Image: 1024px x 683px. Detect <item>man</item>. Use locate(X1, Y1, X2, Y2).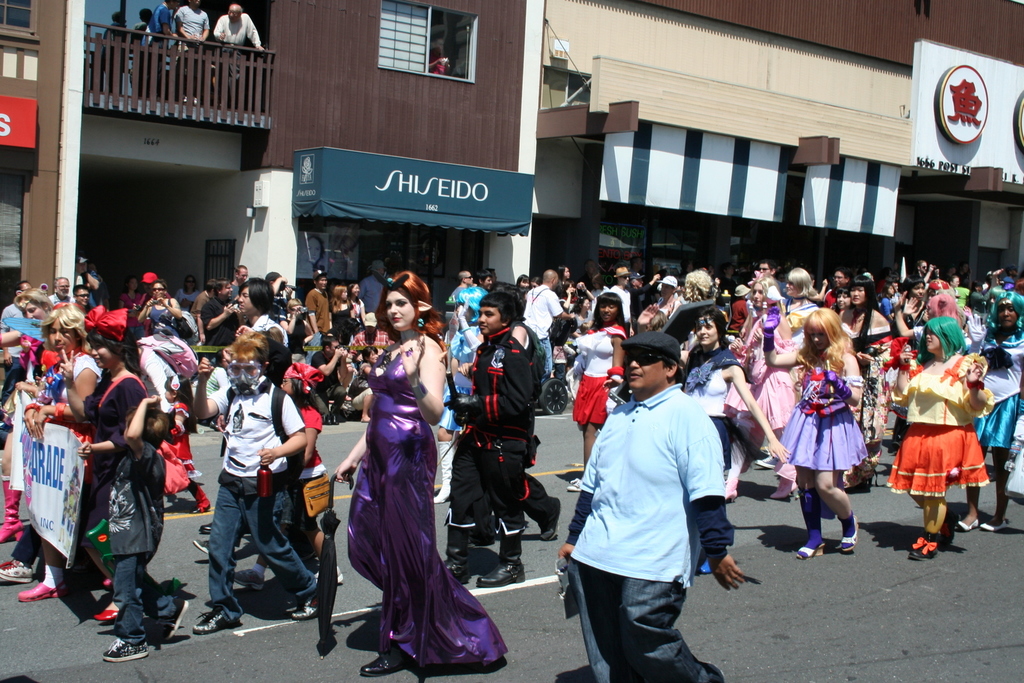
locate(0, 282, 34, 403).
